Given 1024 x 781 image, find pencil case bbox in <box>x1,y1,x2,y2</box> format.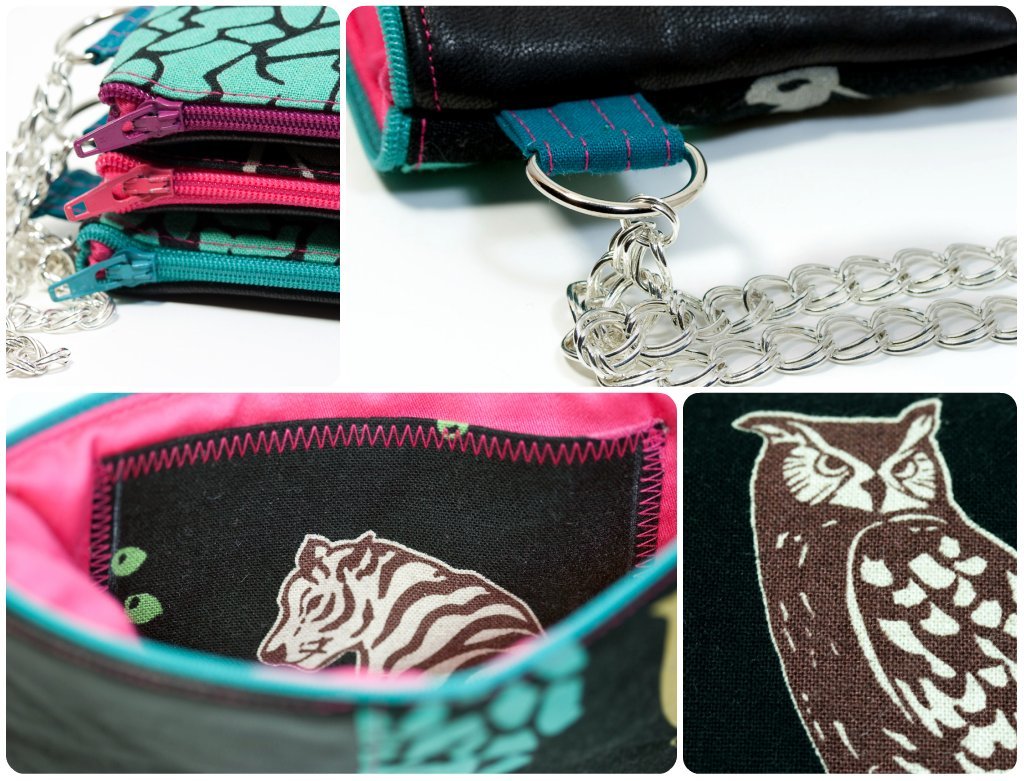
<box>46,217,347,315</box>.
